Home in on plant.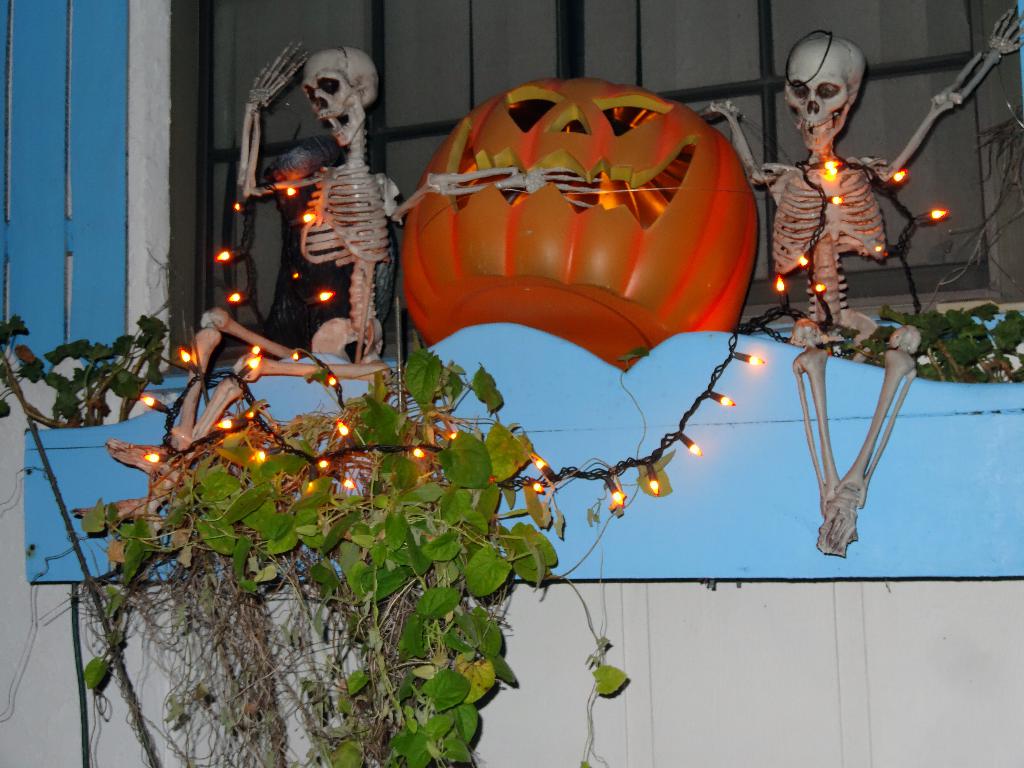
Homed in at locate(787, 301, 1023, 388).
